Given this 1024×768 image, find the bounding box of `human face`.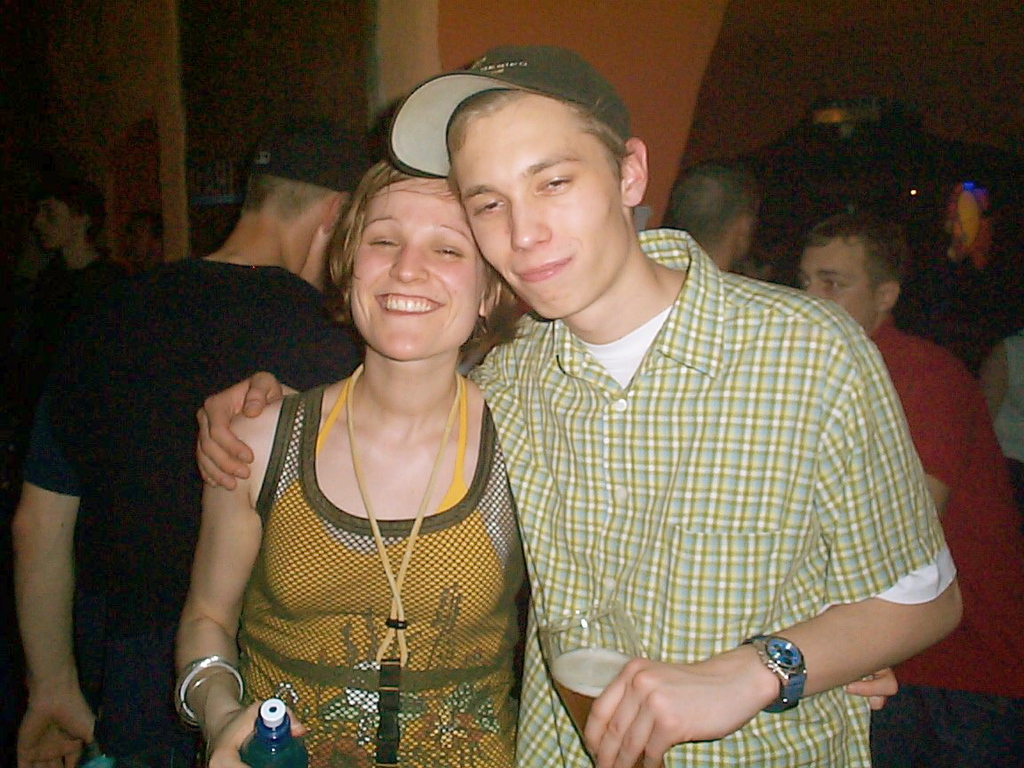
[left=32, top=201, right=83, bottom=252].
